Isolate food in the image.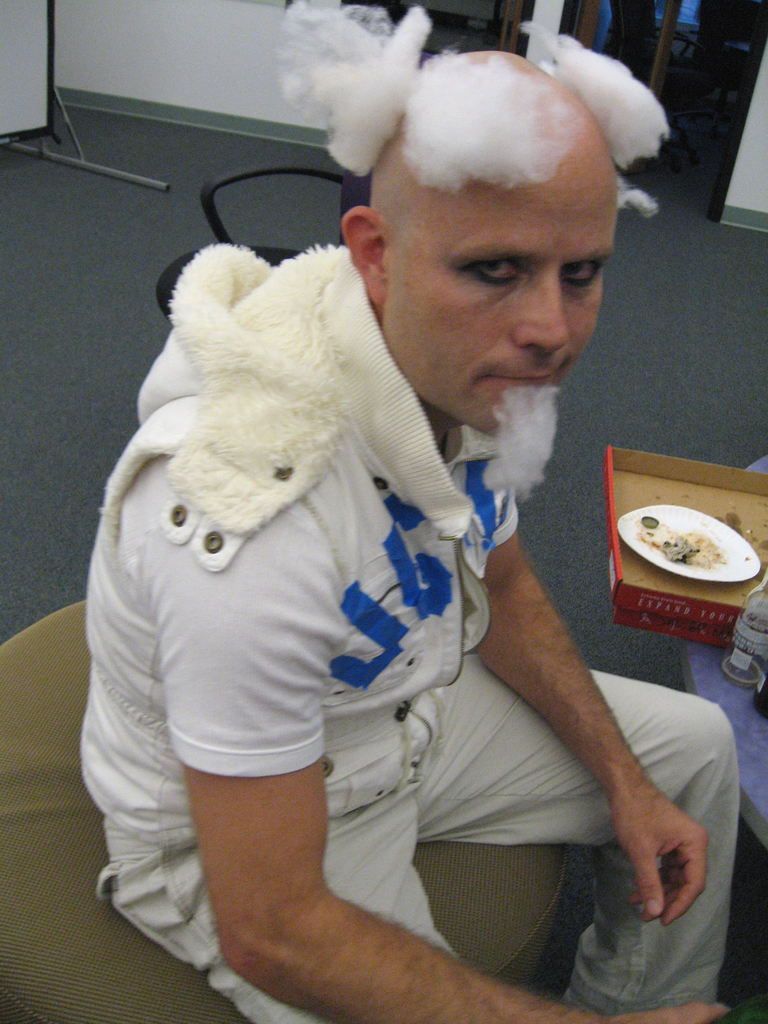
Isolated region: Rect(673, 532, 723, 558).
